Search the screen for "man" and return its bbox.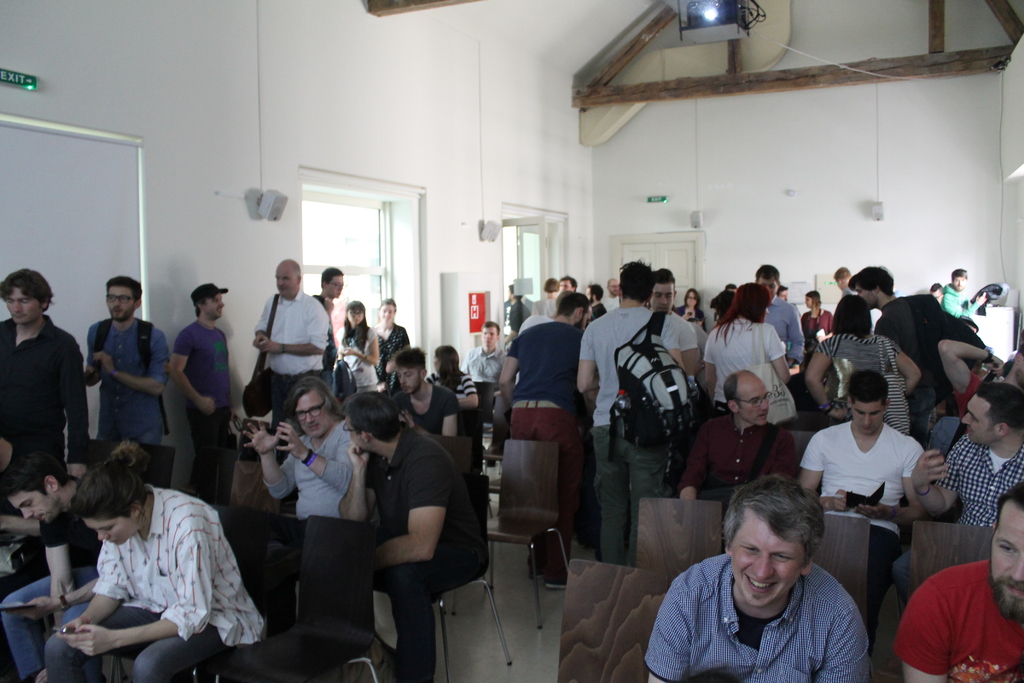
Found: (x1=250, y1=257, x2=333, y2=426).
